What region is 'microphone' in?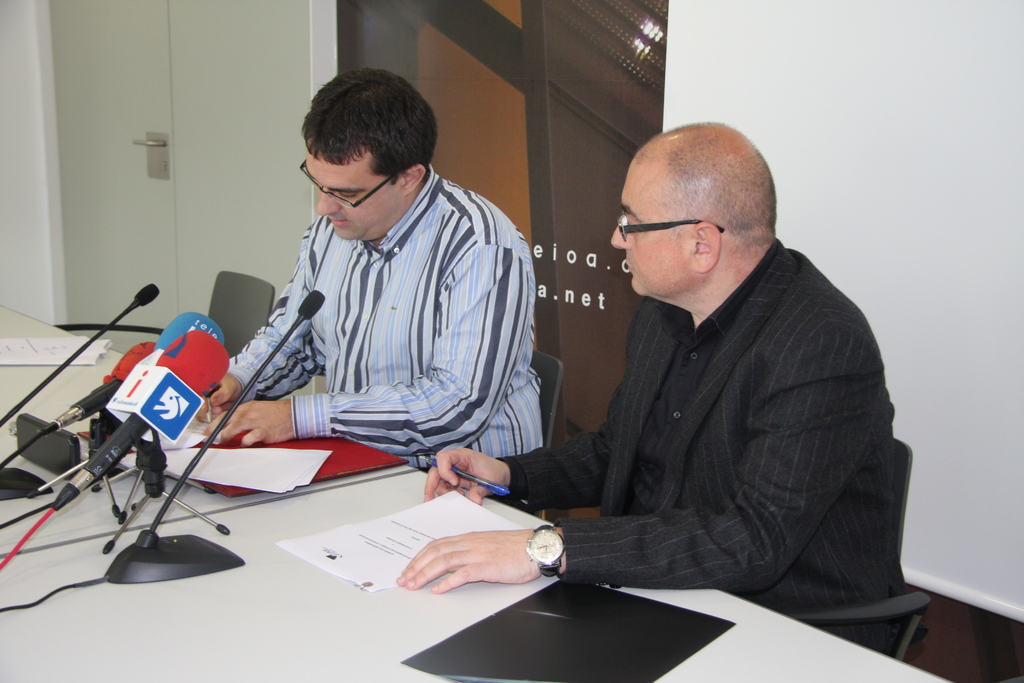
x1=131, y1=283, x2=161, y2=307.
